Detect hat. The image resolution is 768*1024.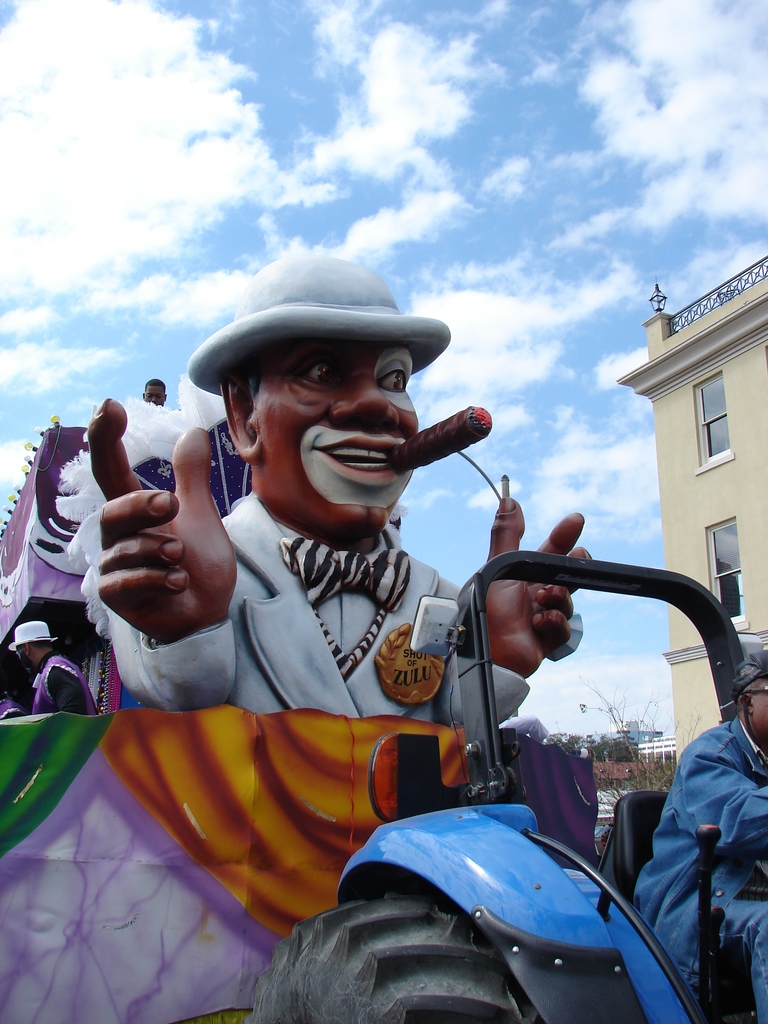
select_region(184, 250, 444, 398).
